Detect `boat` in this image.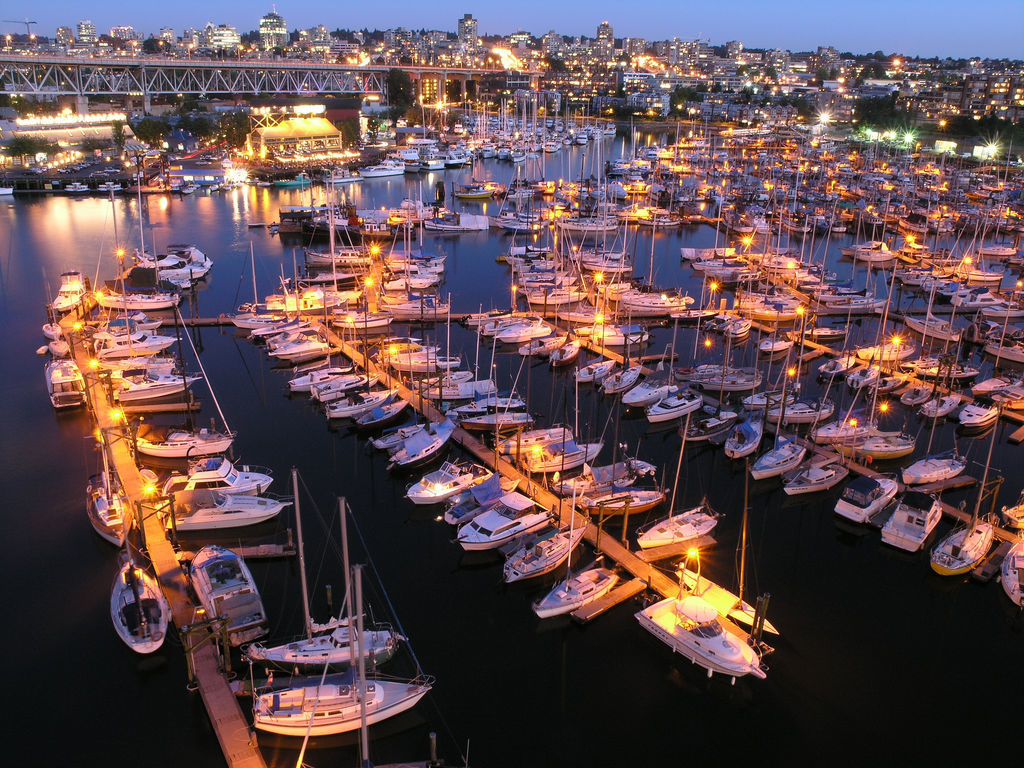
Detection: 265/220/285/230.
